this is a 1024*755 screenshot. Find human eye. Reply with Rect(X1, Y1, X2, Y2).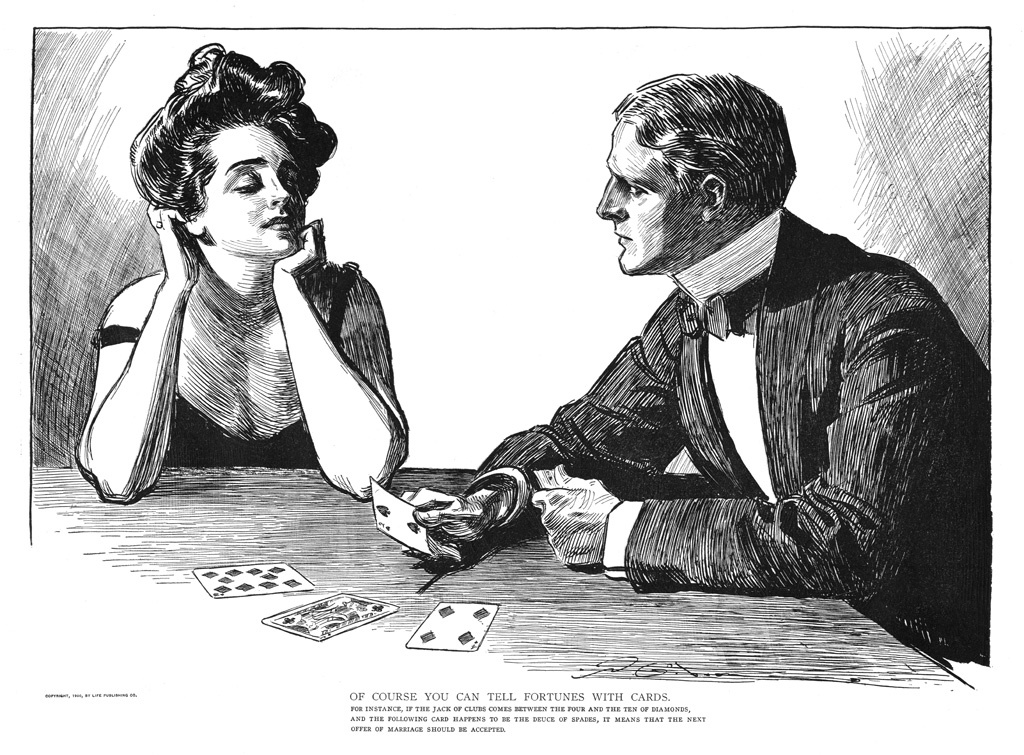
Rect(230, 173, 258, 188).
